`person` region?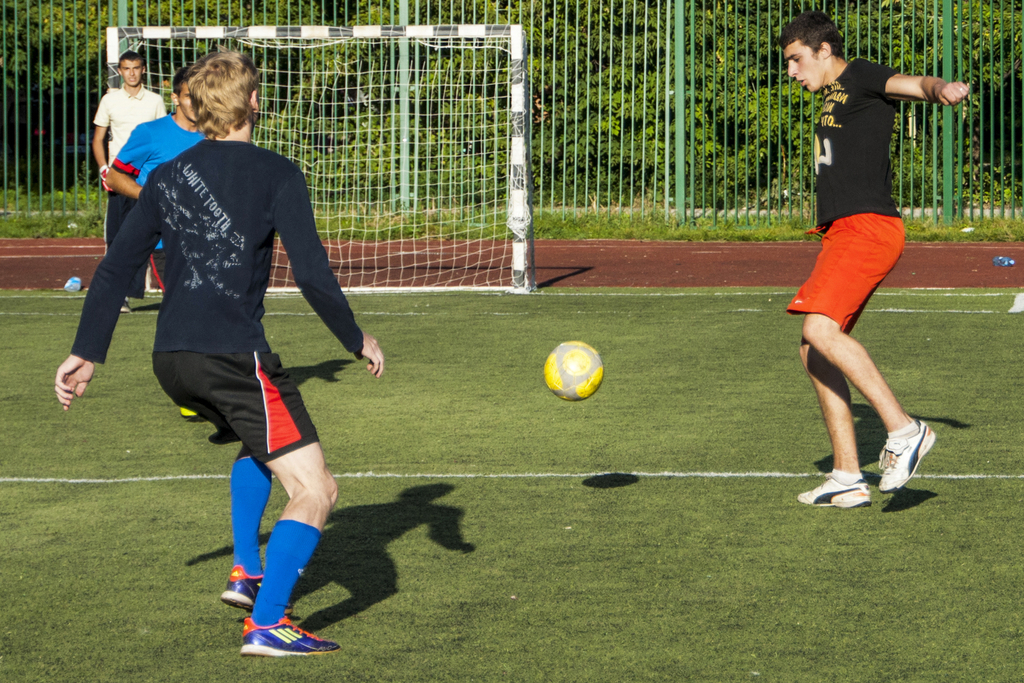
79:47:175:302
